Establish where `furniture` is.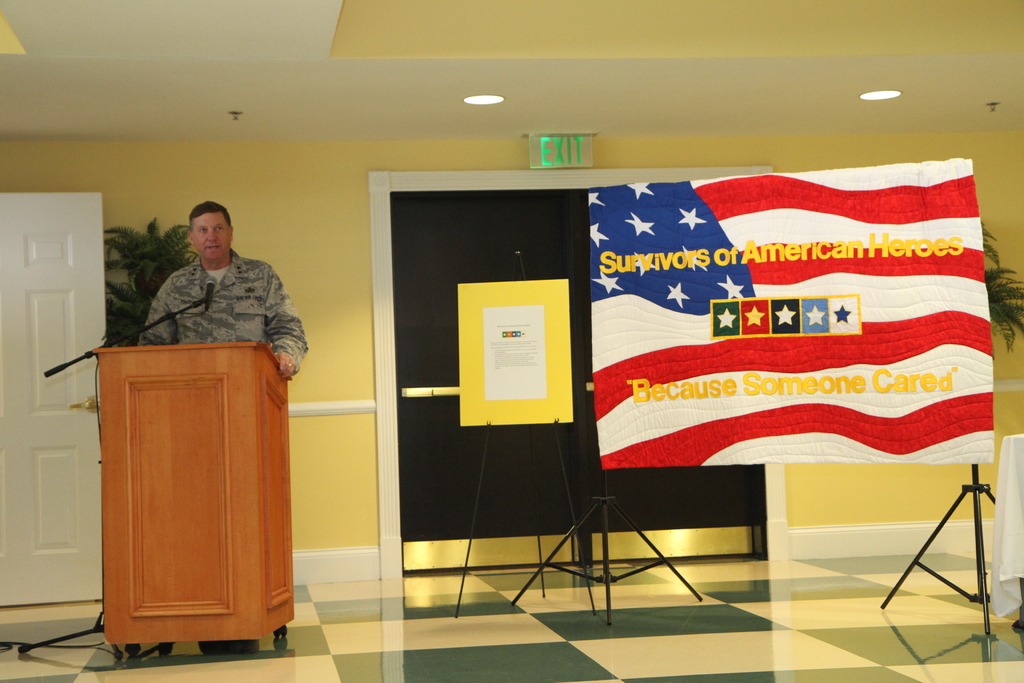
Established at box(877, 463, 995, 636).
